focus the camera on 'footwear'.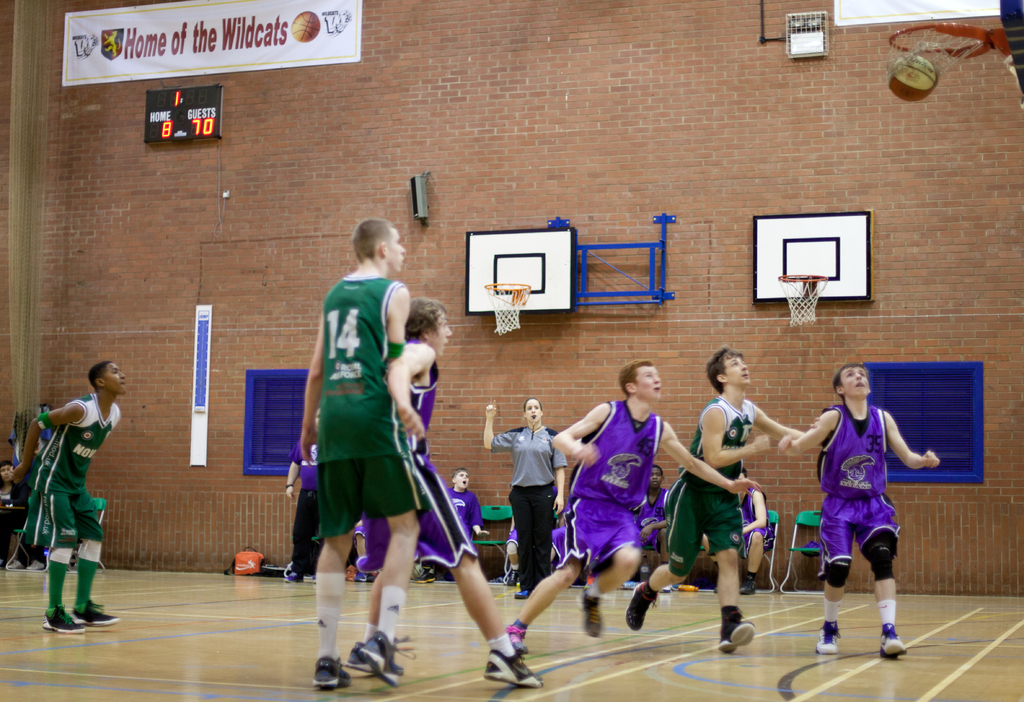
Focus region: [left=285, top=563, right=298, bottom=578].
